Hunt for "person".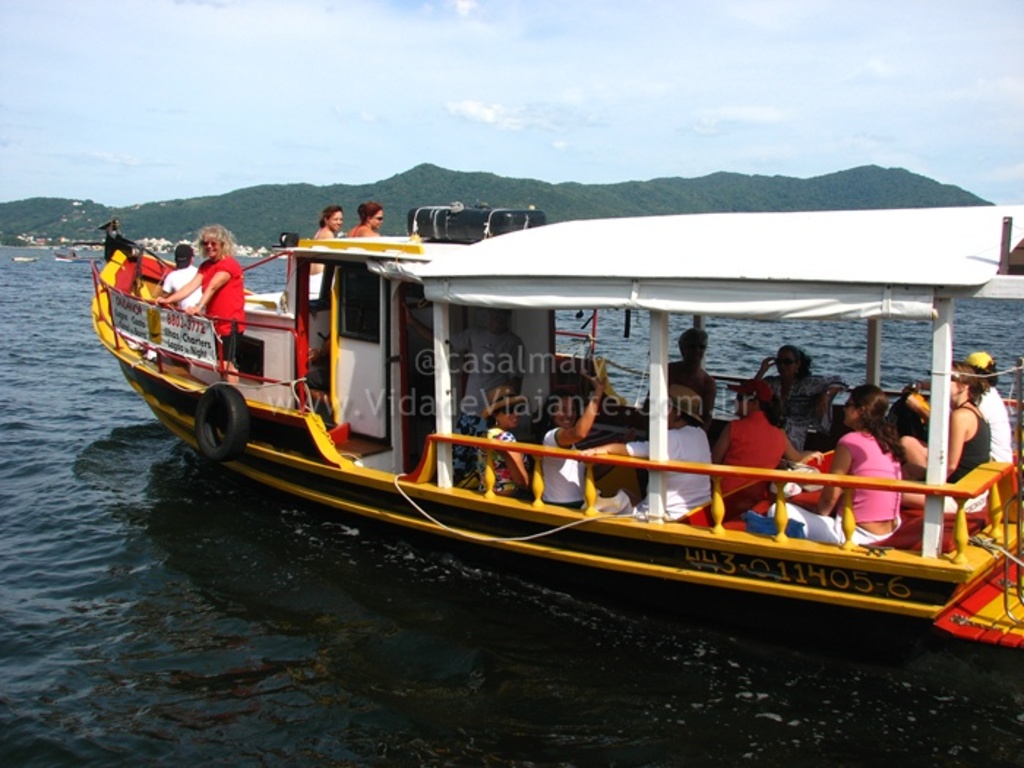
Hunted down at l=313, t=206, r=342, b=237.
